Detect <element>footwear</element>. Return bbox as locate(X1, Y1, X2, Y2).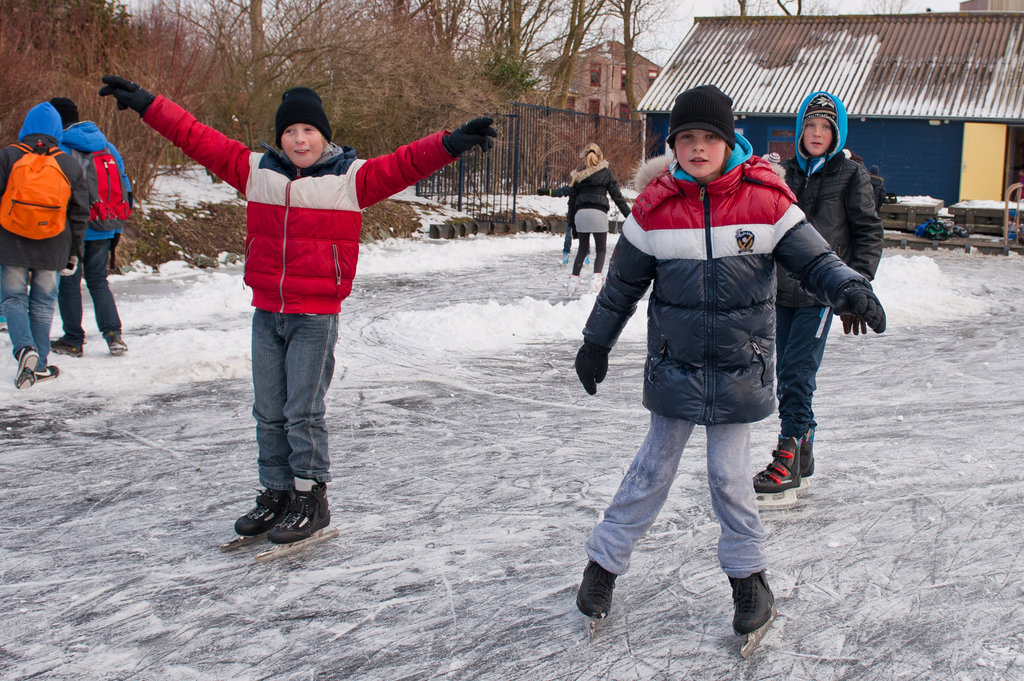
locate(728, 570, 773, 632).
